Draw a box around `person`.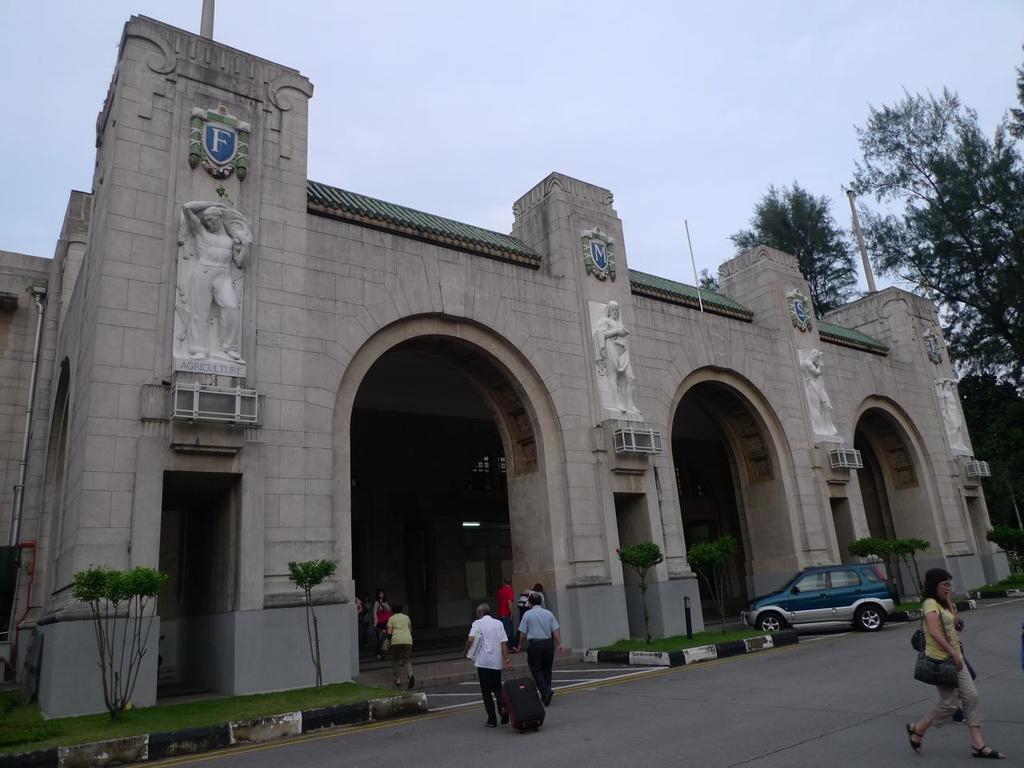
(x1=463, y1=600, x2=509, y2=726).
